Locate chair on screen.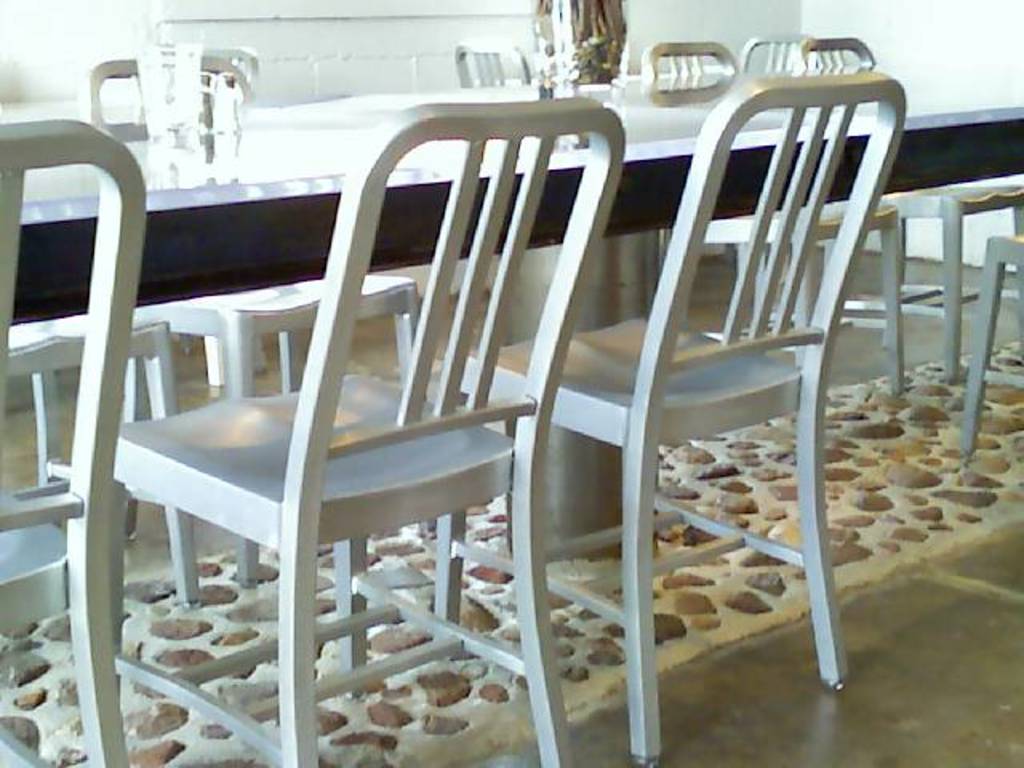
On screen at (left=0, top=114, right=152, bottom=766).
